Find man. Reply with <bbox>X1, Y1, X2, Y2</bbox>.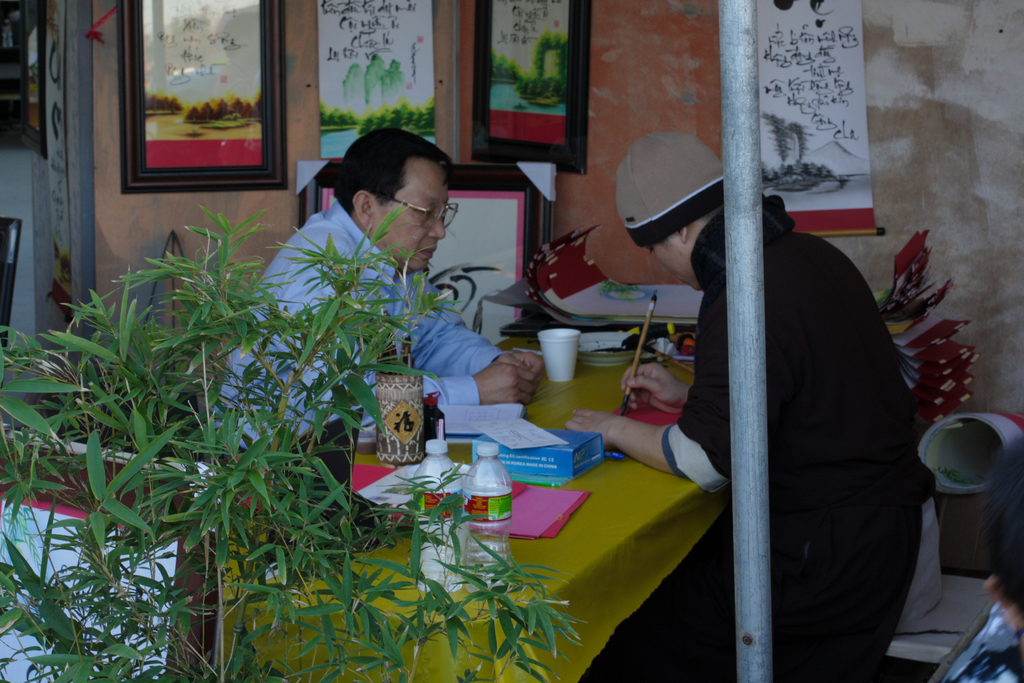
<bbox>218, 129, 546, 522</bbox>.
